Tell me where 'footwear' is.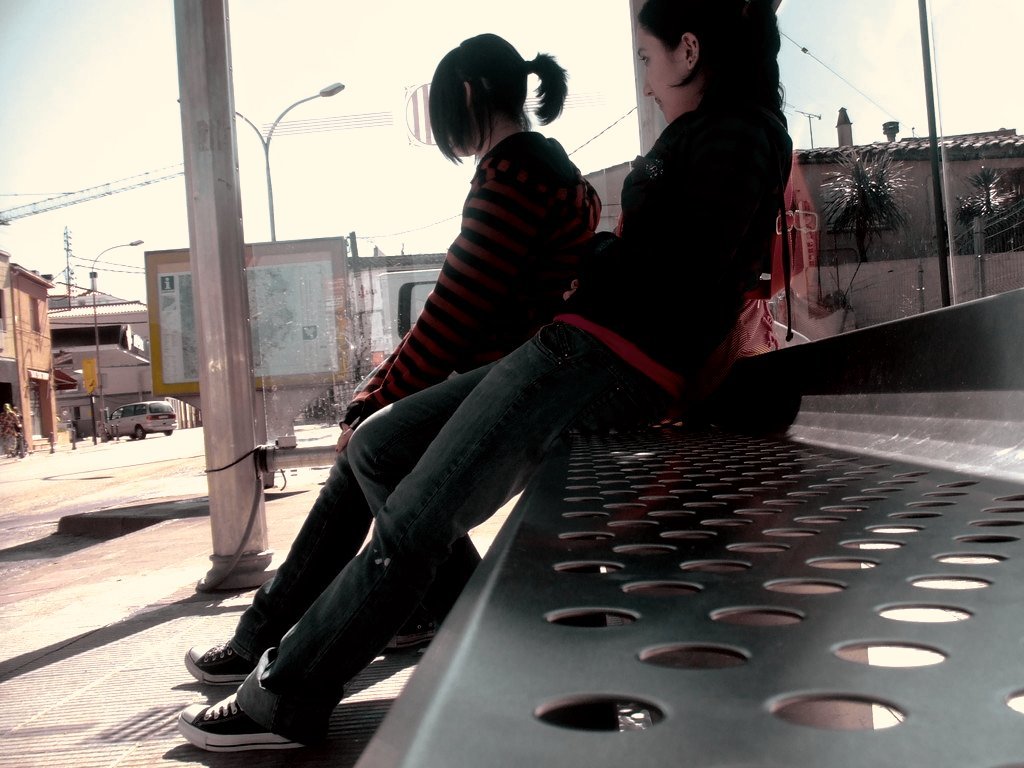
'footwear' is at pyautogui.locateOnScreen(170, 673, 313, 751).
